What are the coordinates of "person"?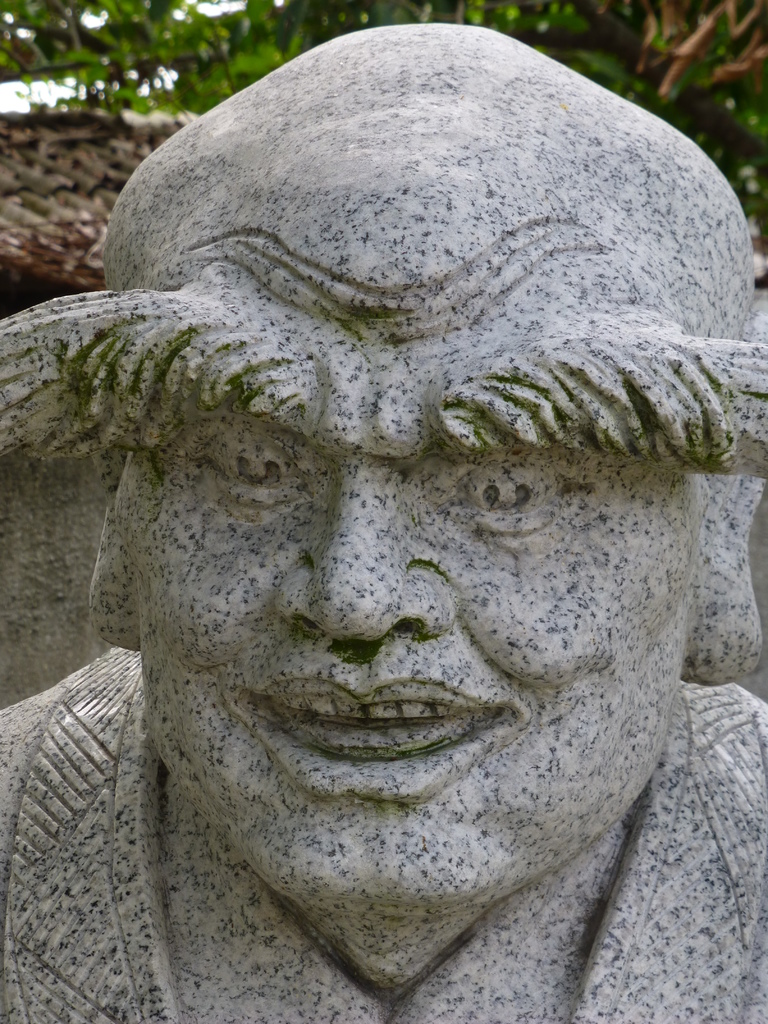
0:28:766:1023.
